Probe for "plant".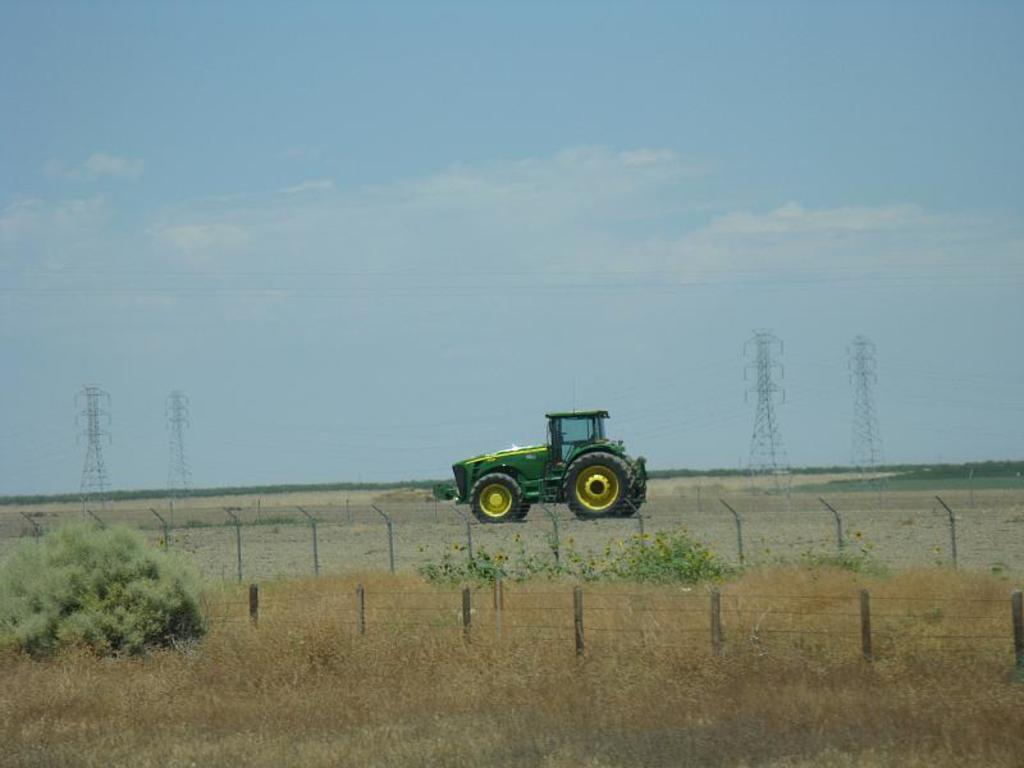
Probe result: <box>794,538,884,581</box>.
